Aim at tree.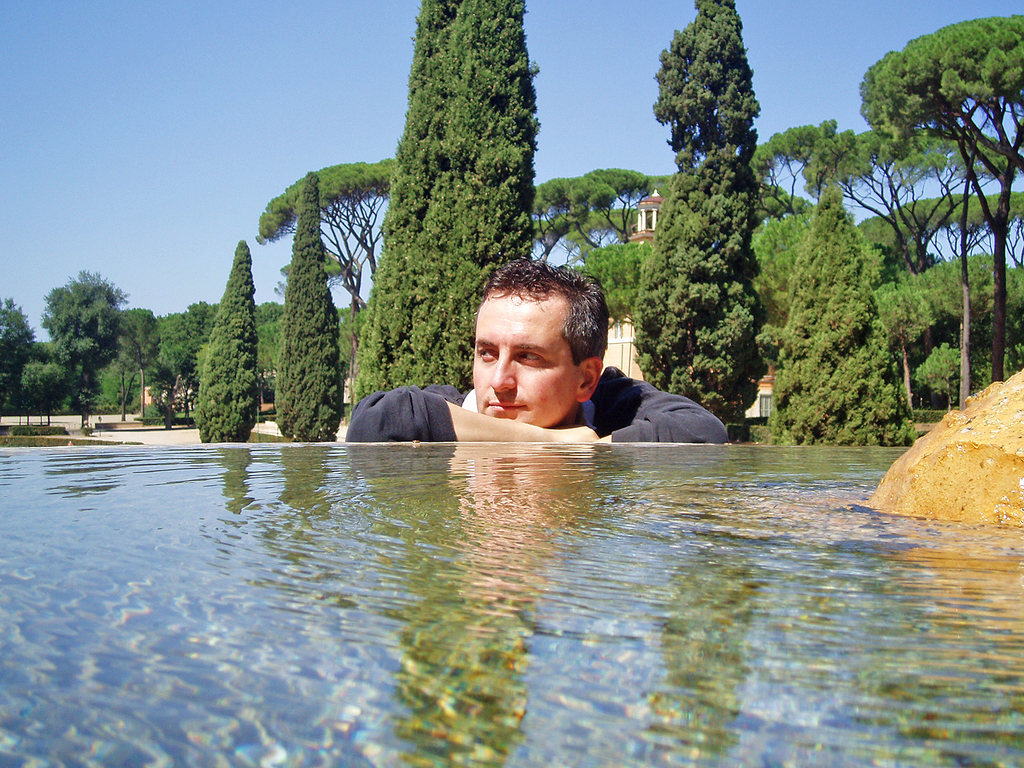
Aimed at x1=750, y1=116, x2=842, y2=218.
